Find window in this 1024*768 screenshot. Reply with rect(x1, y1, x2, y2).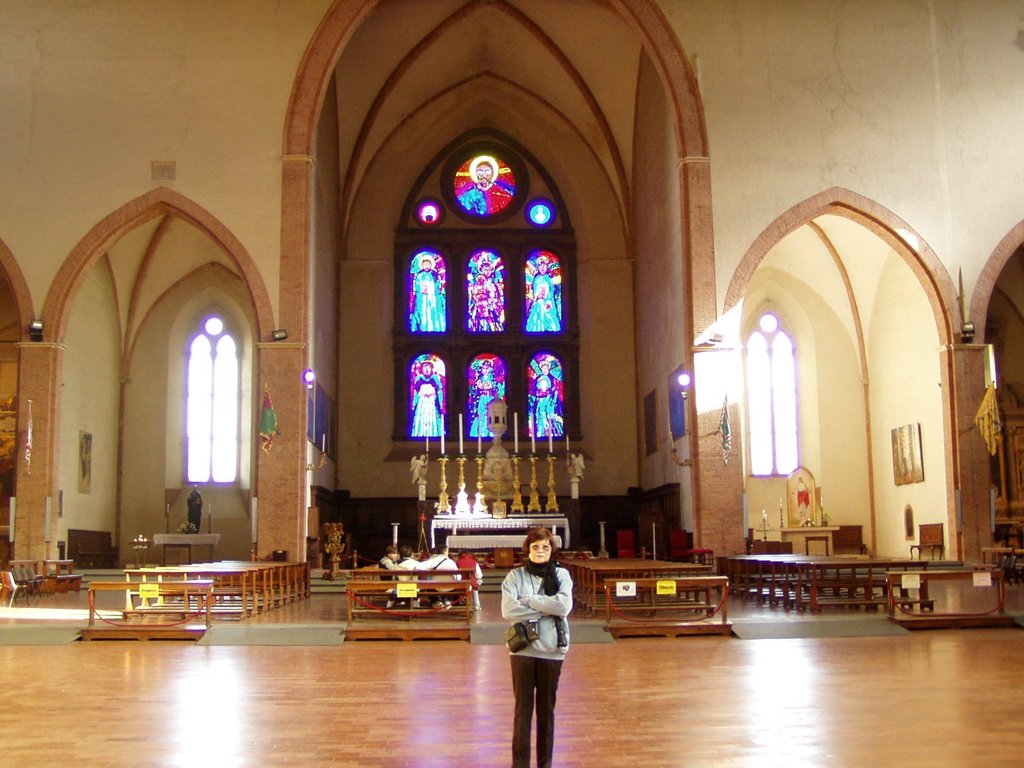
rect(182, 335, 226, 487).
